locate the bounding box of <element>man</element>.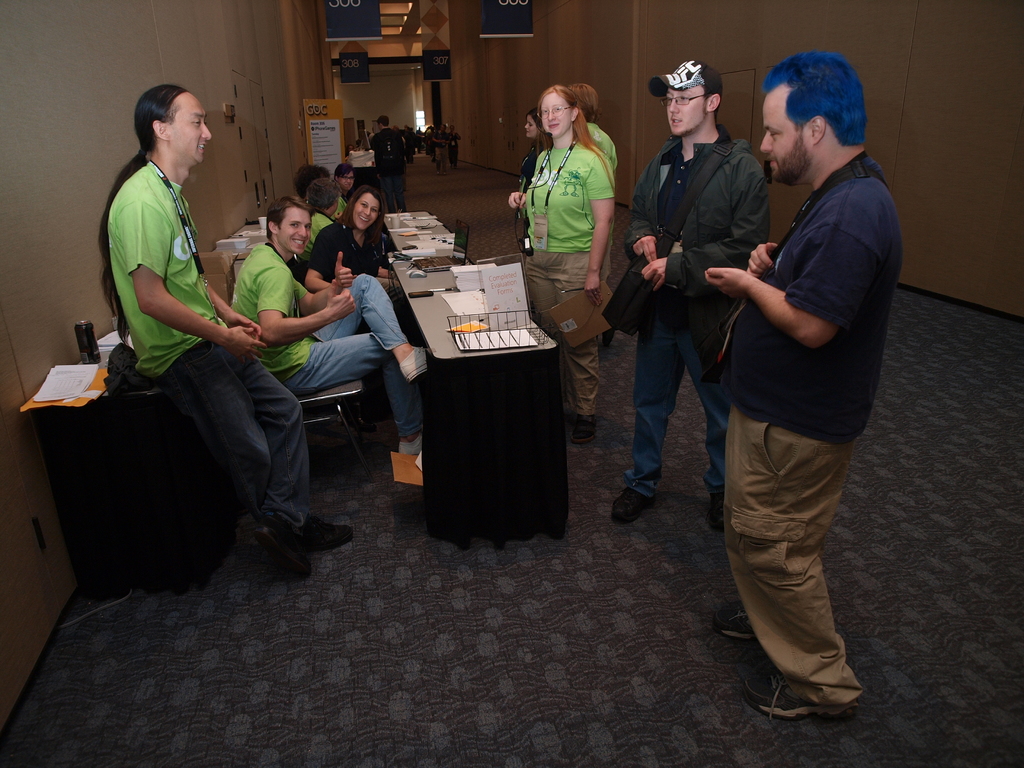
Bounding box: select_region(103, 84, 357, 575).
